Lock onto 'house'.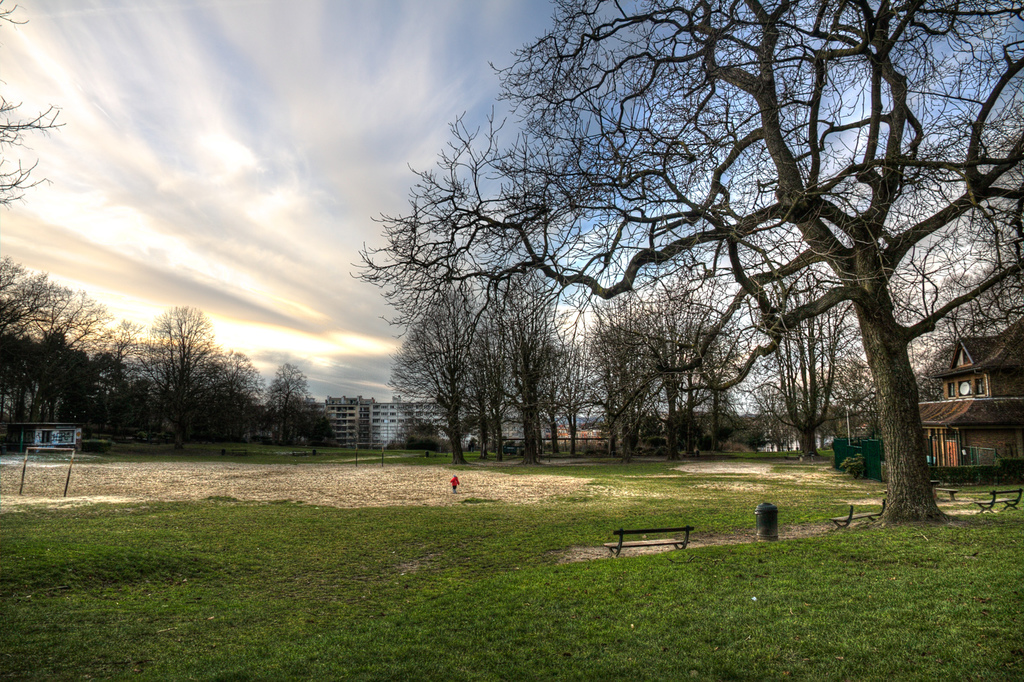
Locked: [401,398,433,442].
